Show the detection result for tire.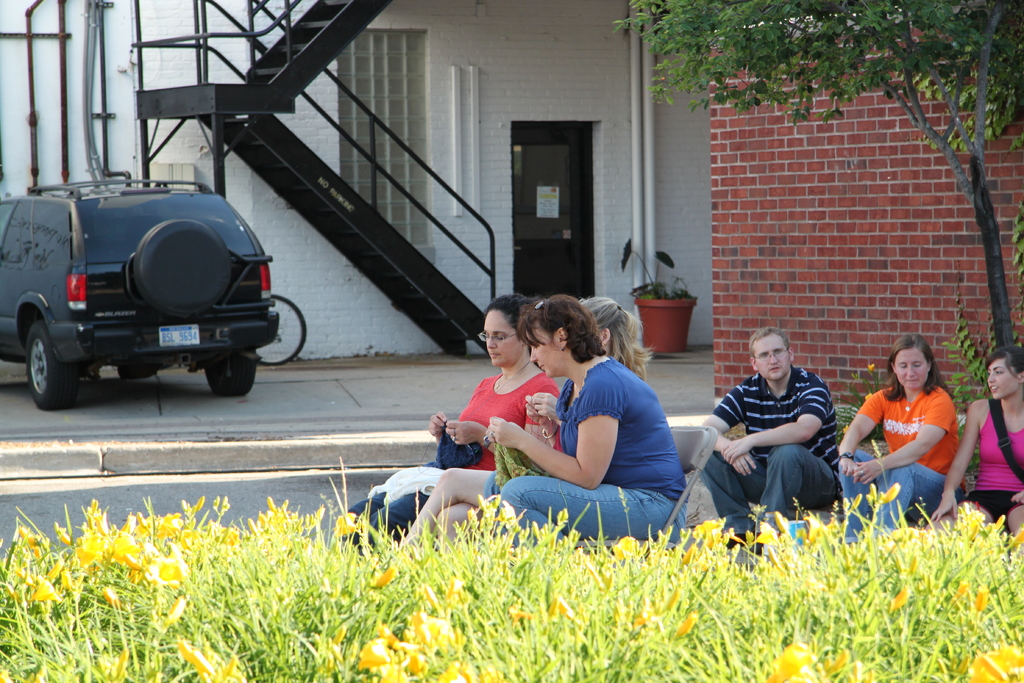
255,295,305,366.
